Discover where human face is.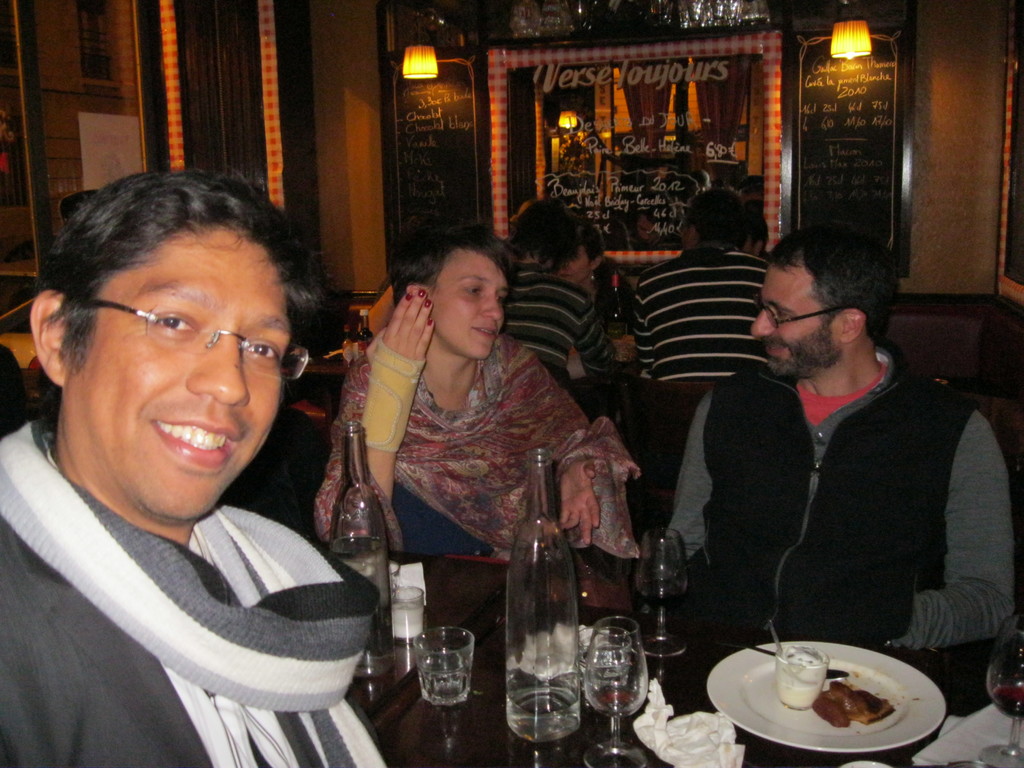
Discovered at [left=748, top=263, right=840, bottom=380].
